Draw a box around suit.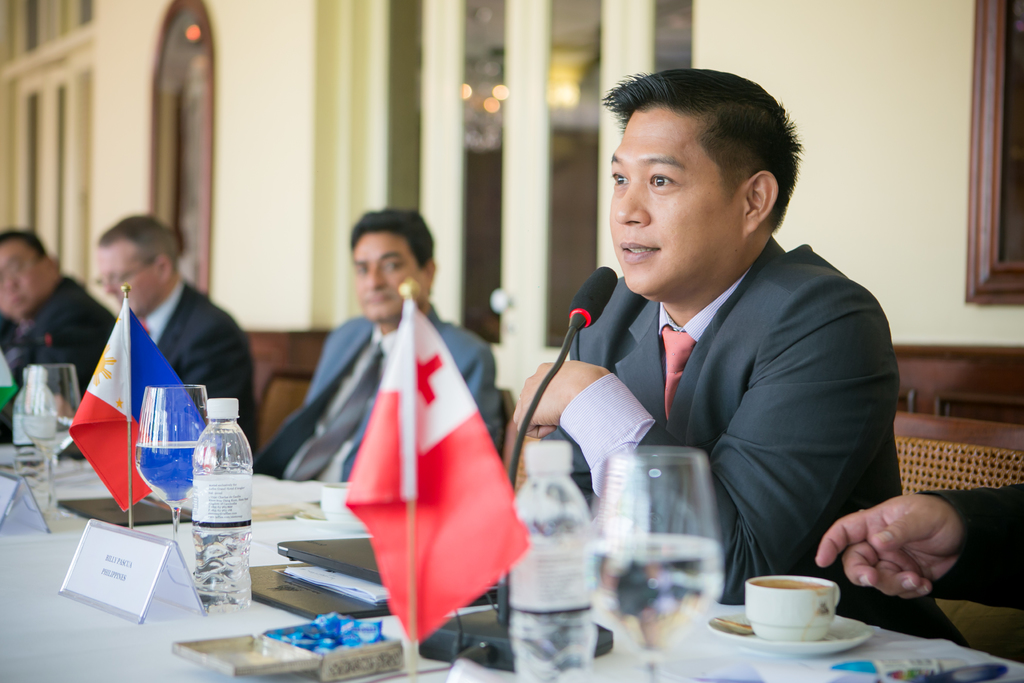
select_region(511, 196, 916, 609).
